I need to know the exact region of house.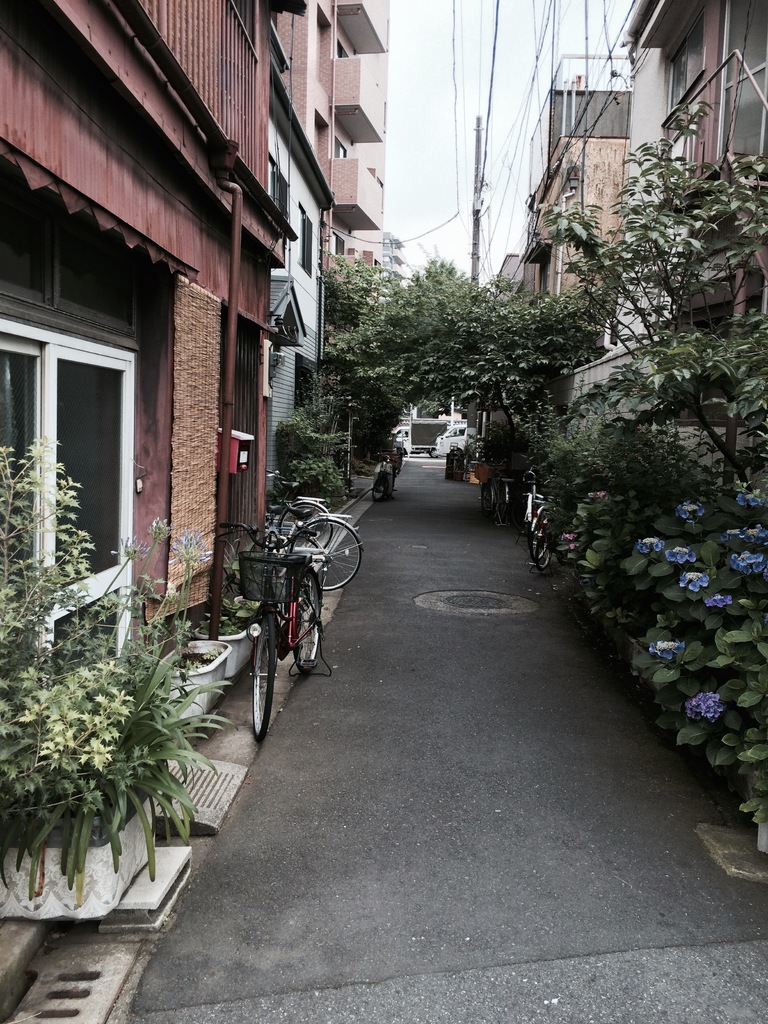
Region: {"x1": 260, "y1": 0, "x2": 401, "y2": 512}.
